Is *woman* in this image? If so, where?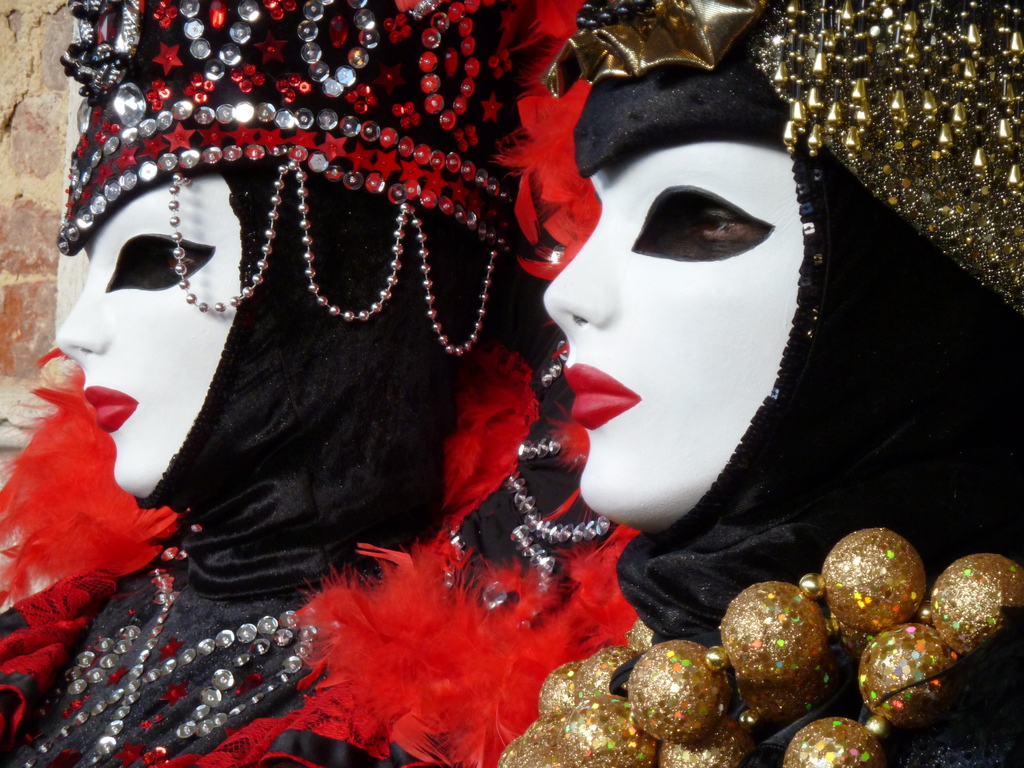
Yes, at 497, 2, 1022, 767.
